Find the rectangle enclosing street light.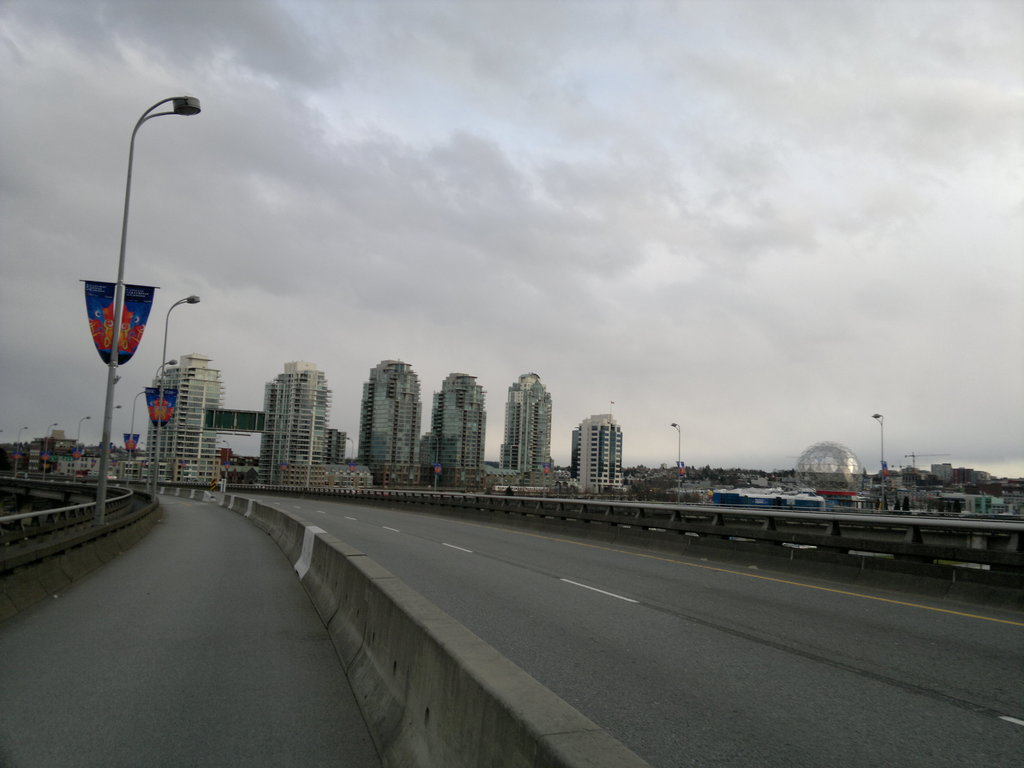
select_region(67, 83, 212, 548).
